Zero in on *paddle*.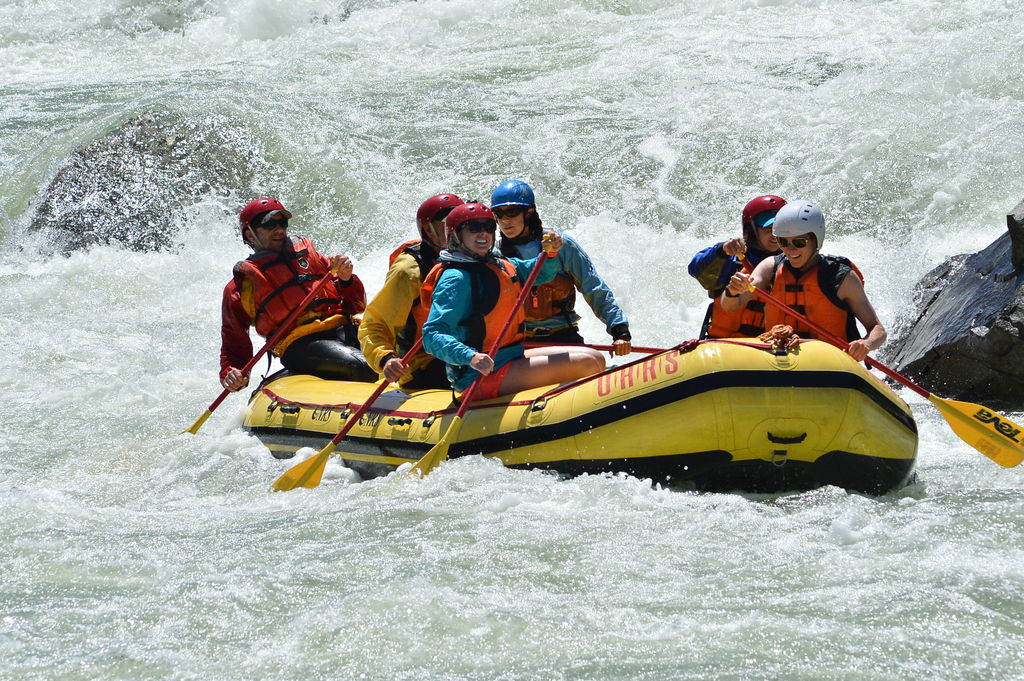
Zeroed in: (left=269, top=337, right=426, bottom=496).
